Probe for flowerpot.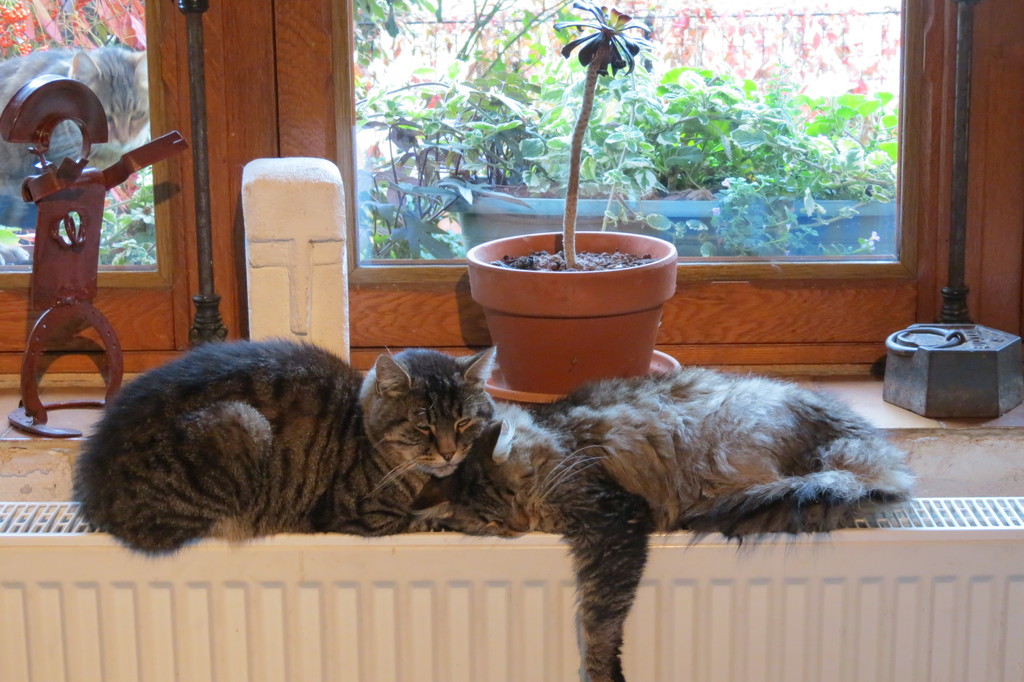
Probe result: bbox=(442, 168, 896, 251).
